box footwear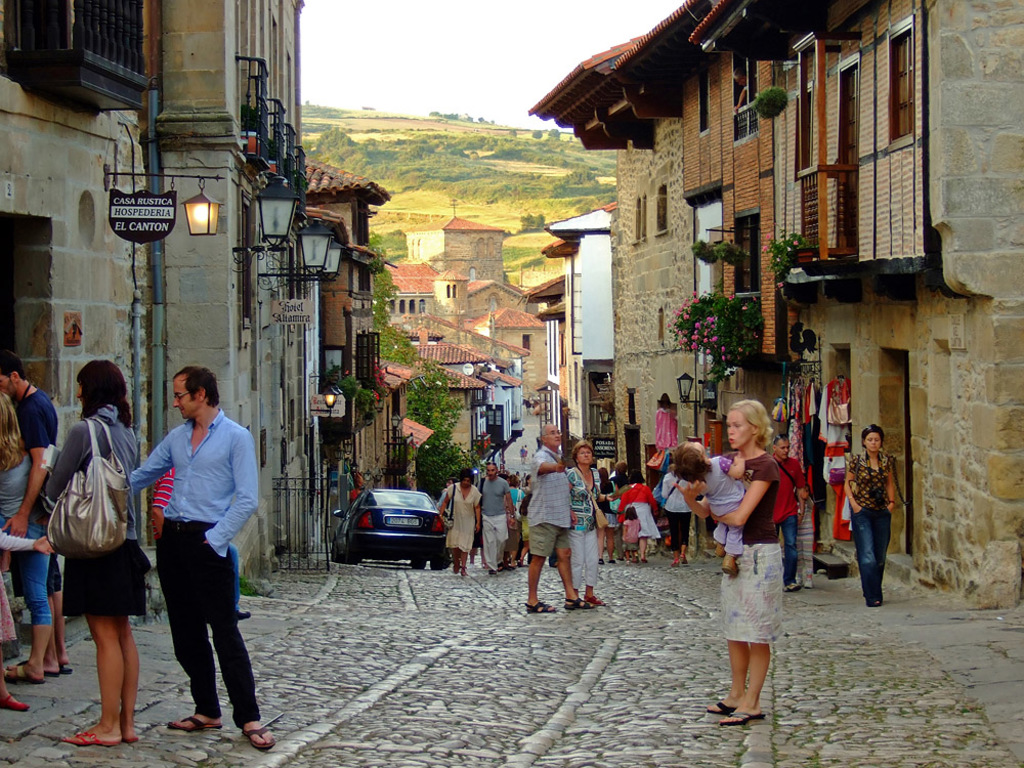
locate(715, 545, 725, 562)
